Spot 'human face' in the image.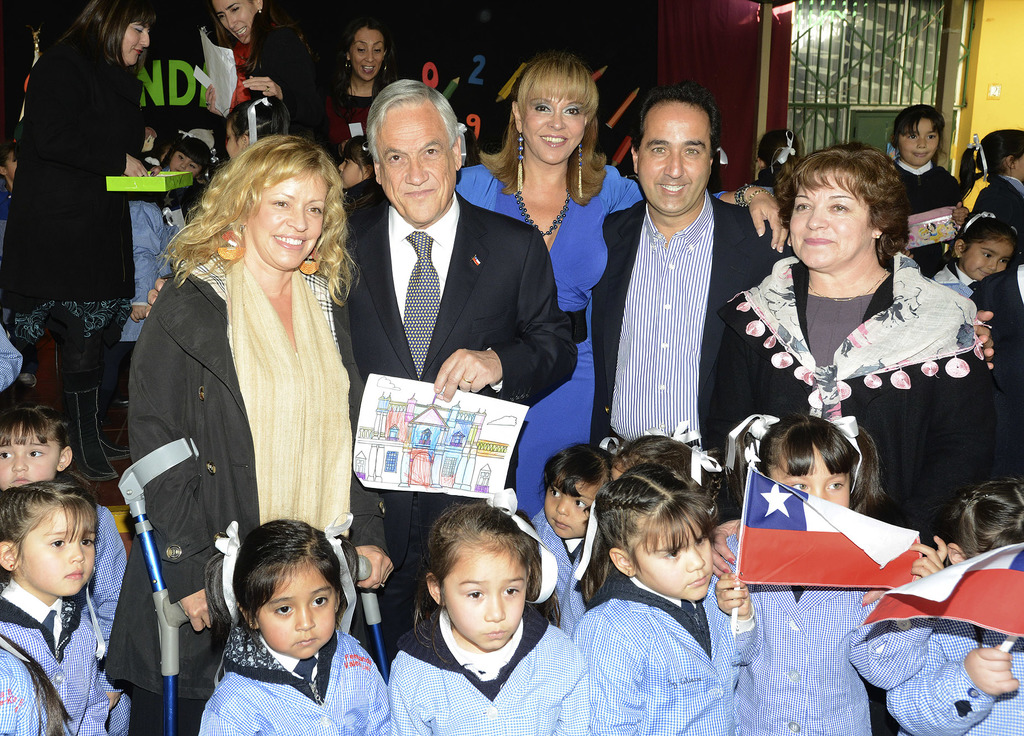
'human face' found at (left=257, top=566, right=333, bottom=658).
